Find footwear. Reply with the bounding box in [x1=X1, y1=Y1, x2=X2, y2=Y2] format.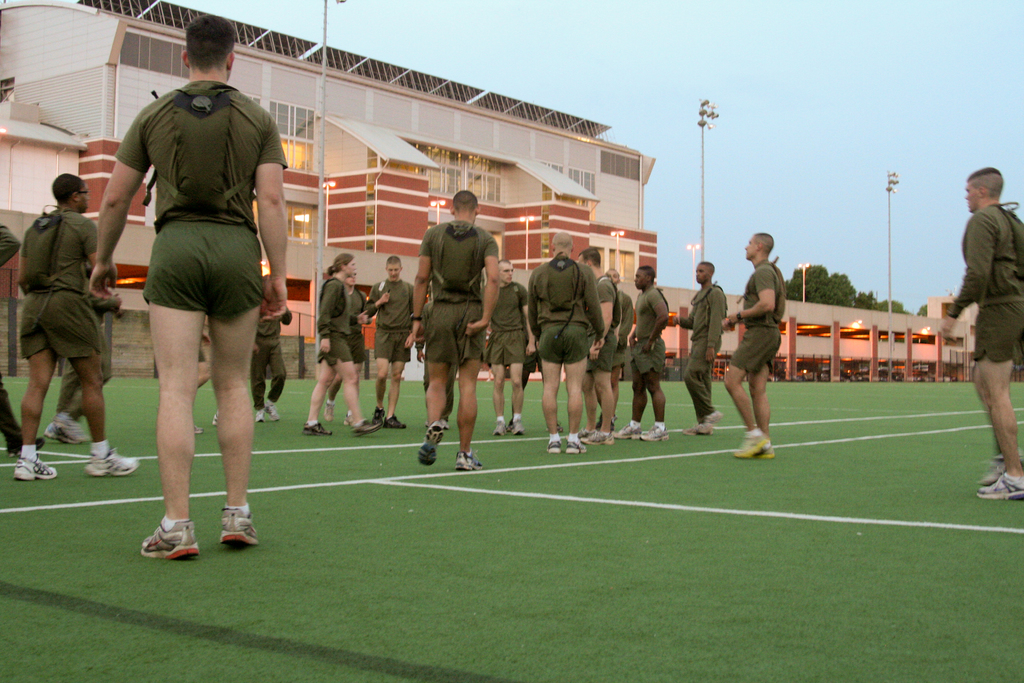
[x1=45, y1=424, x2=73, y2=441].
